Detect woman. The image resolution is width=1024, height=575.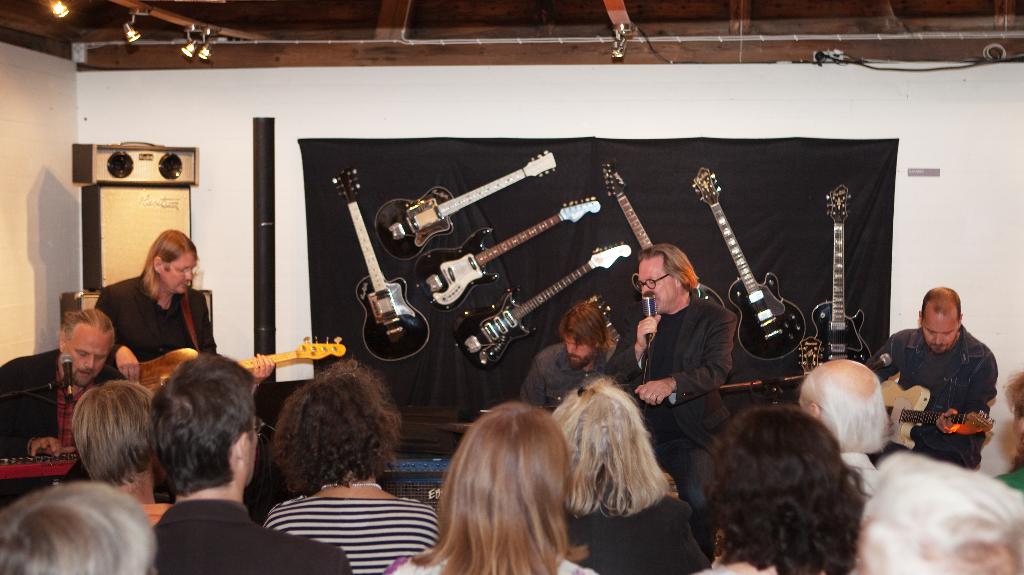
x1=551, y1=379, x2=716, y2=574.
